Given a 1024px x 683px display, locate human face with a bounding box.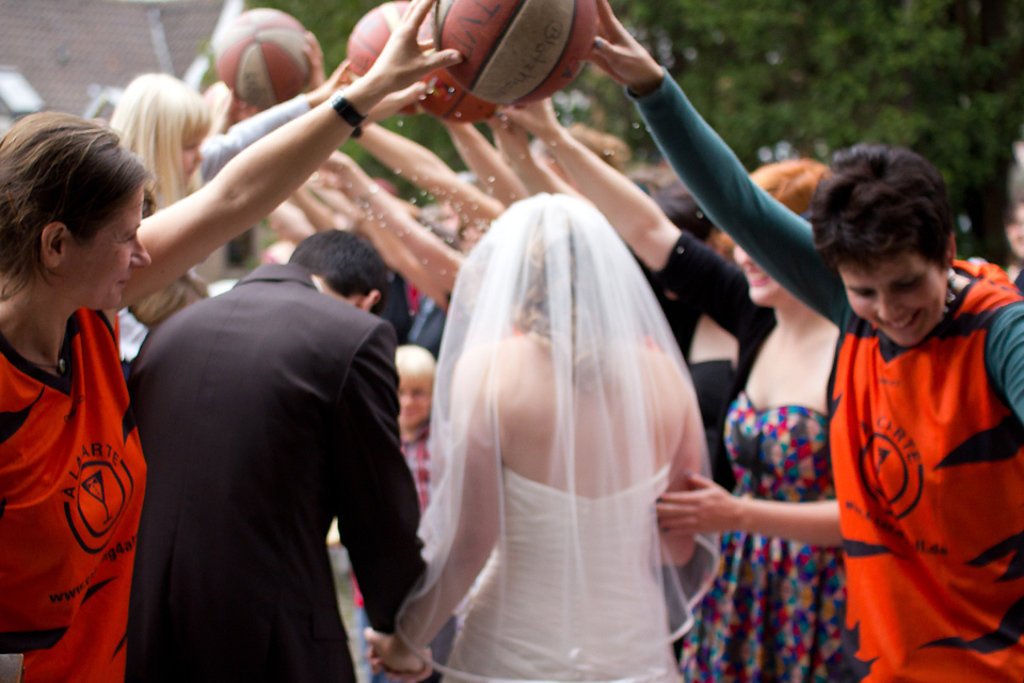
Located: (733, 244, 790, 307).
